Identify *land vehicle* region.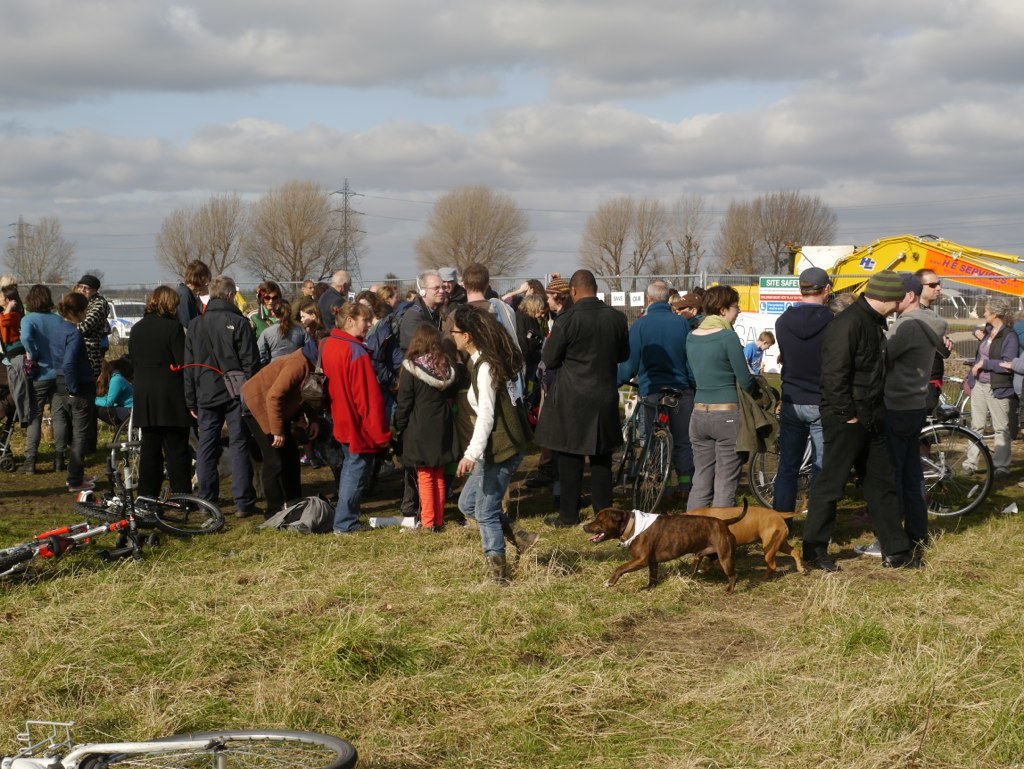
Region: <region>104, 296, 146, 342</region>.
